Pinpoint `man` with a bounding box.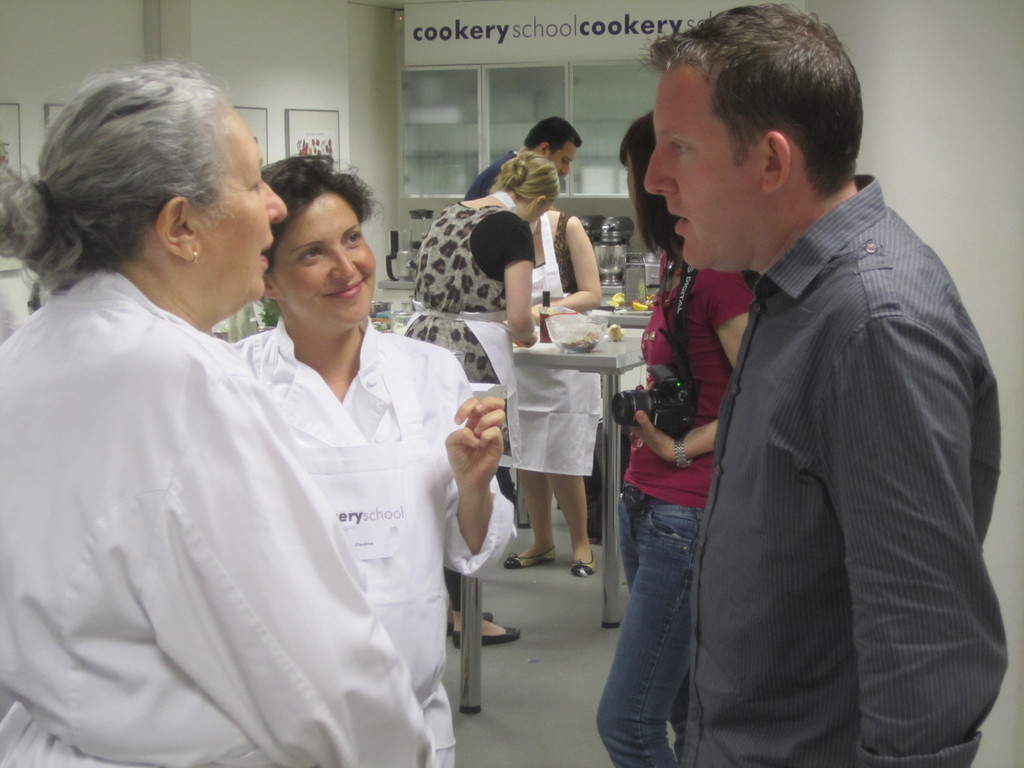
[459,114,588,200].
